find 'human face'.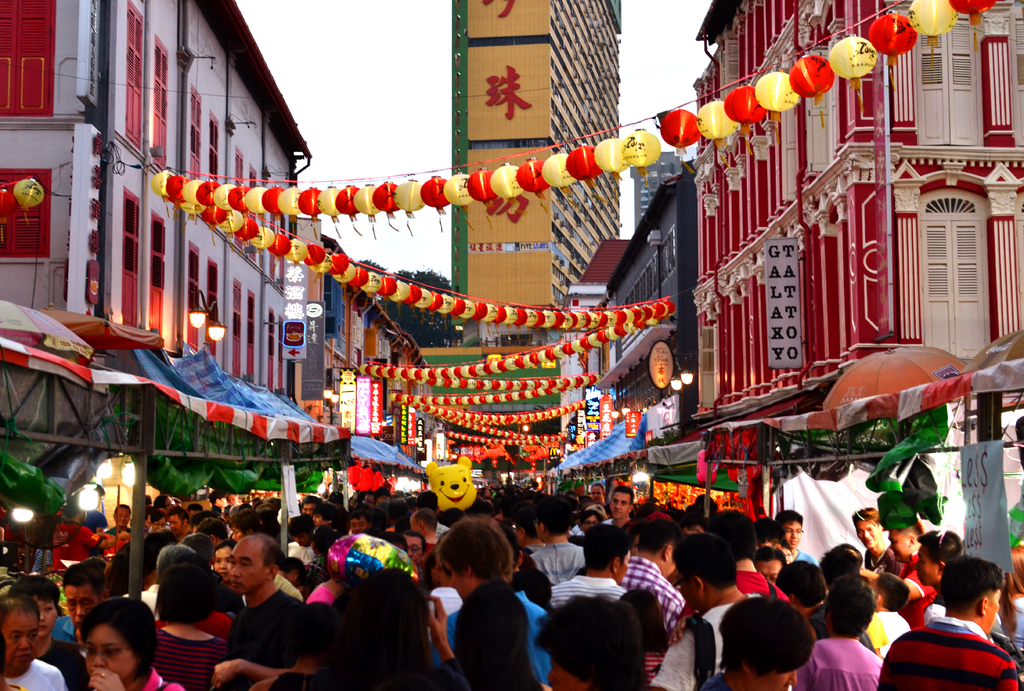
BBox(618, 549, 630, 581).
